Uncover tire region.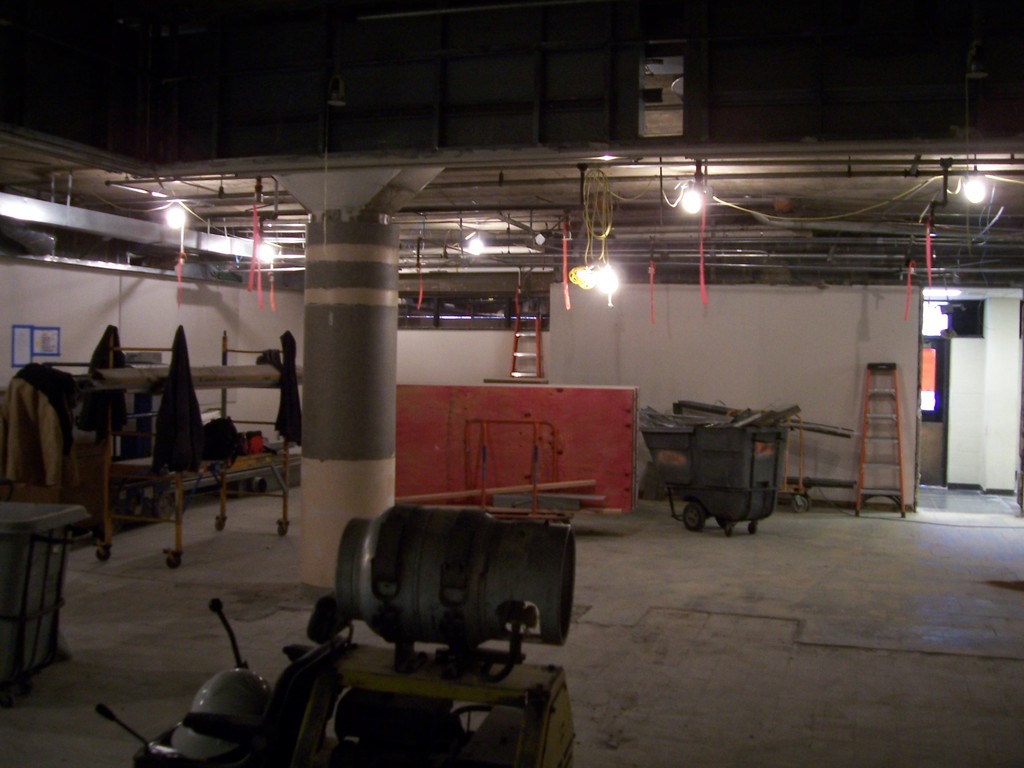
Uncovered: (x1=277, y1=524, x2=288, y2=537).
